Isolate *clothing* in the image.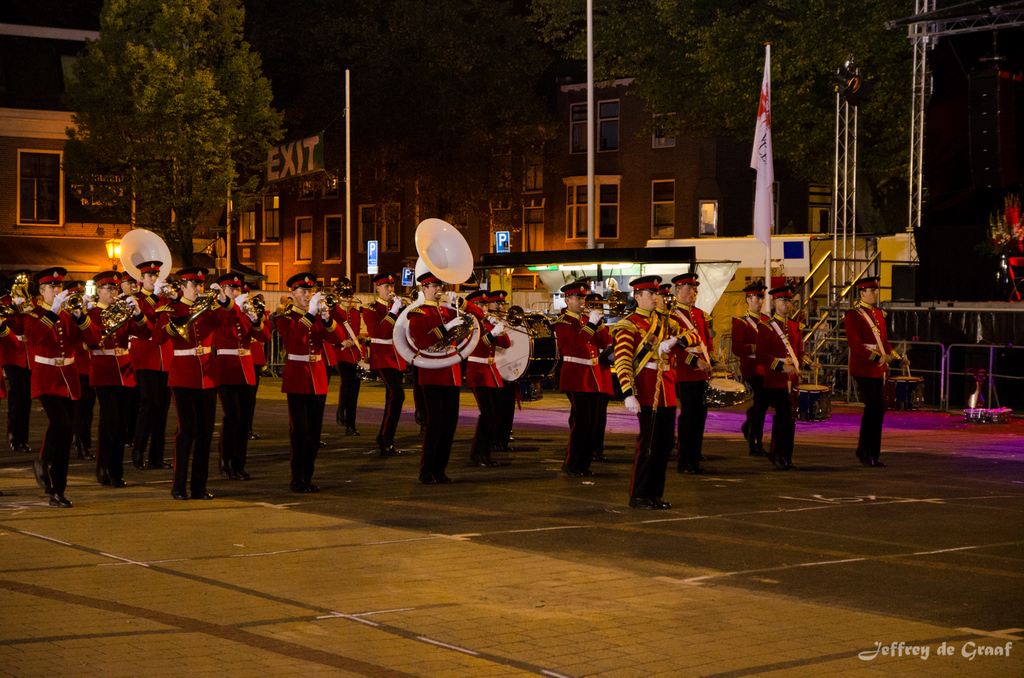
Isolated region: [x1=667, y1=301, x2=719, y2=454].
